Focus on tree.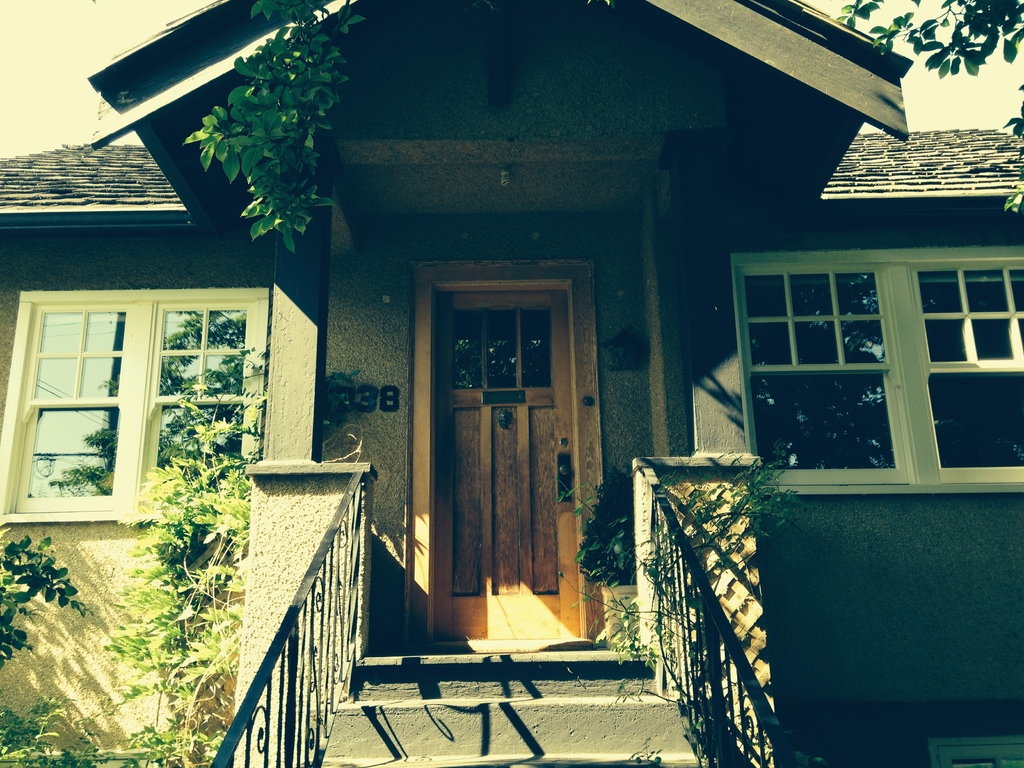
Focused at [x1=188, y1=0, x2=1023, y2=250].
